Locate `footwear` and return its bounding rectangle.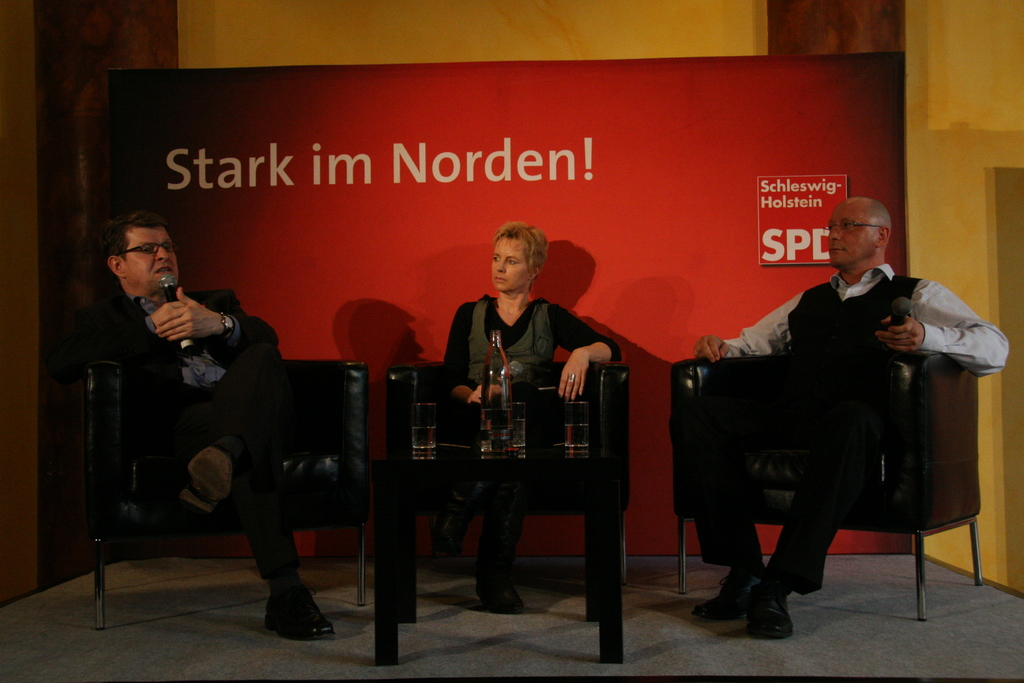
<box>747,577,794,644</box>.
